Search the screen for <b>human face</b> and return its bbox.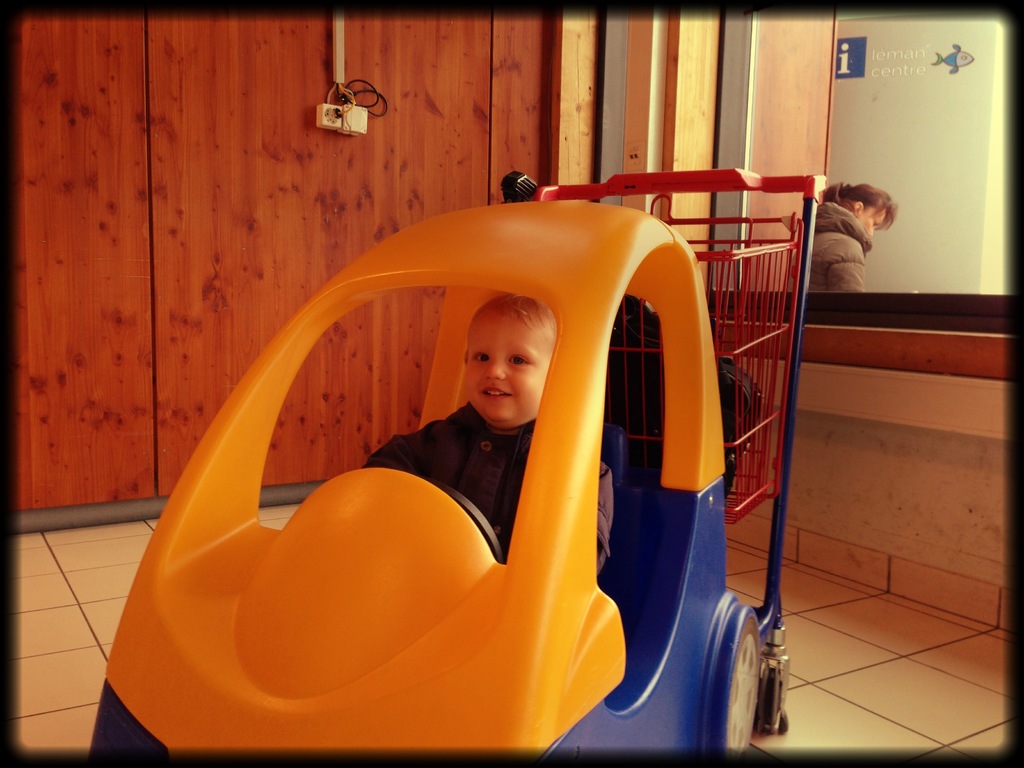
Found: [x1=467, y1=311, x2=551, y2=424].
